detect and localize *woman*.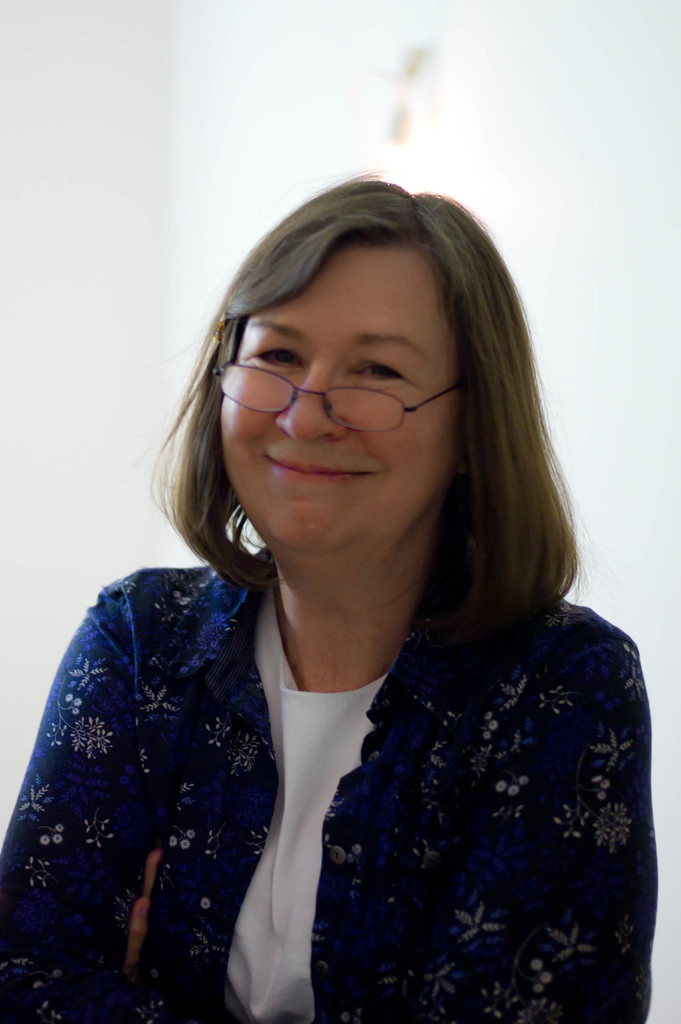
Localized at x1=15 y1=177 x2=665 y2=1015.
